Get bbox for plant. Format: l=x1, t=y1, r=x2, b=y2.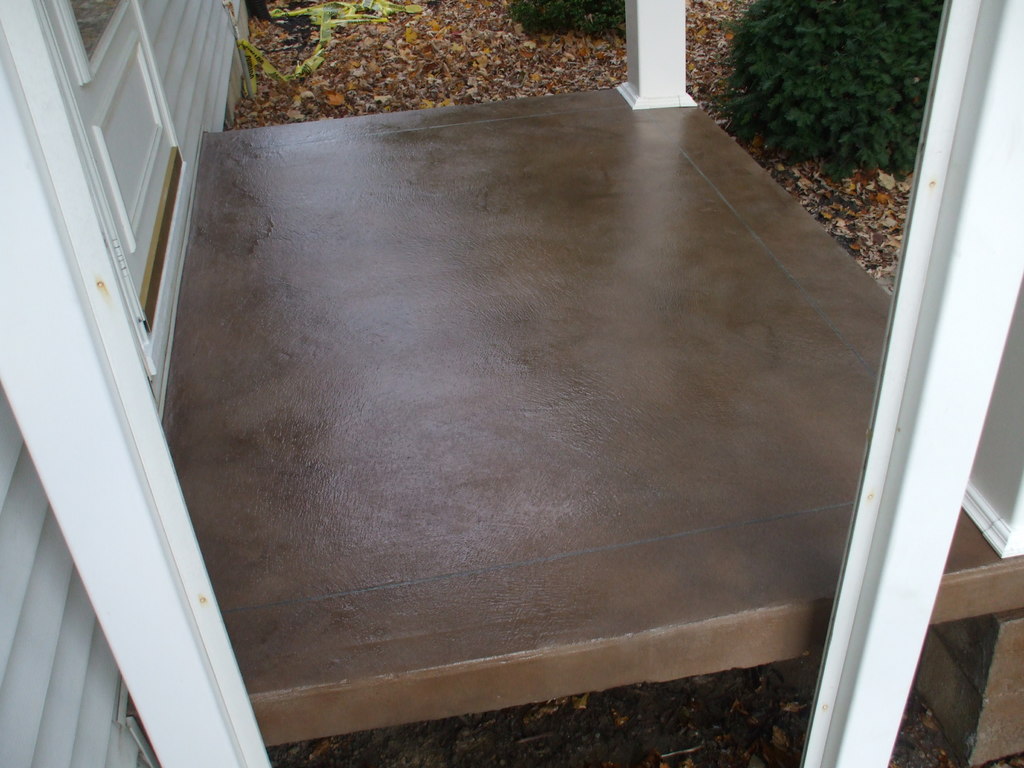
l=506, t=0, r=625, b=34.
